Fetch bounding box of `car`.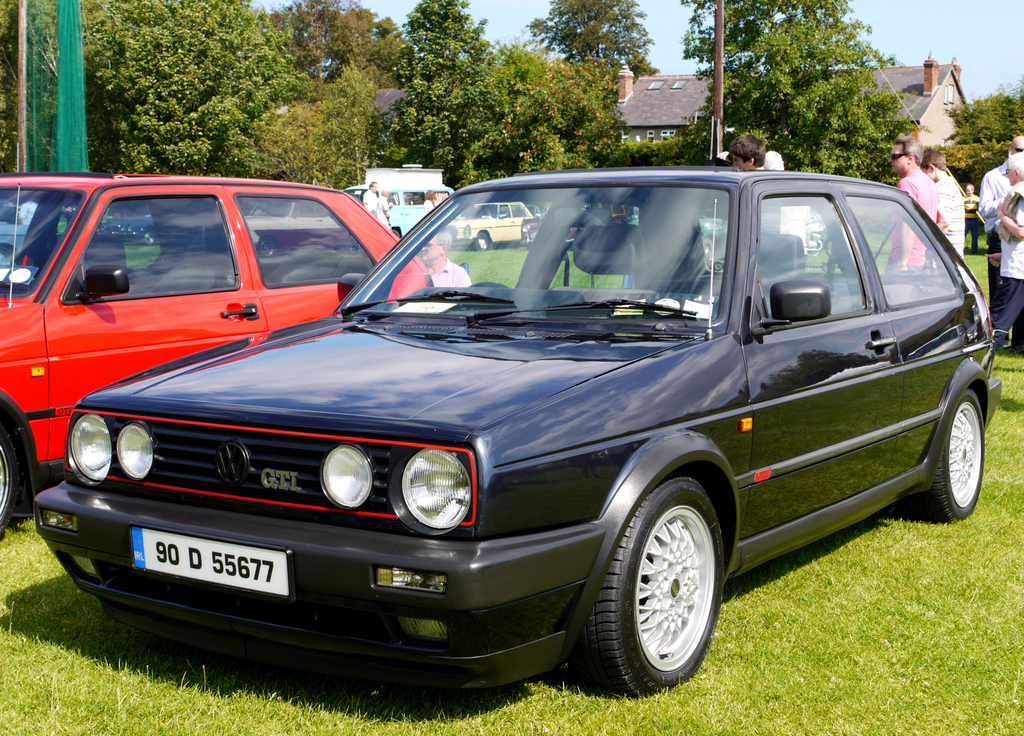
Bbox: left=33, top=157, right=1004, bottom=693.
